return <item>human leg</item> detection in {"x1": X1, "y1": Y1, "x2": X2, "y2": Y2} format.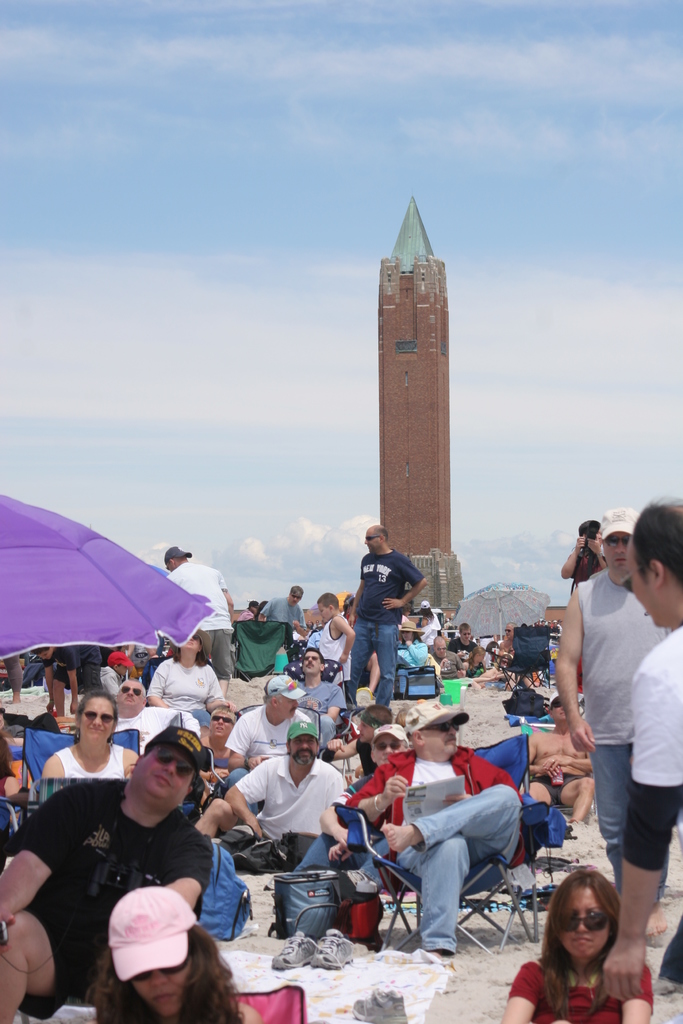
{"x1": 422, "y1": 833, "x2": 471, "y2": 961}.
